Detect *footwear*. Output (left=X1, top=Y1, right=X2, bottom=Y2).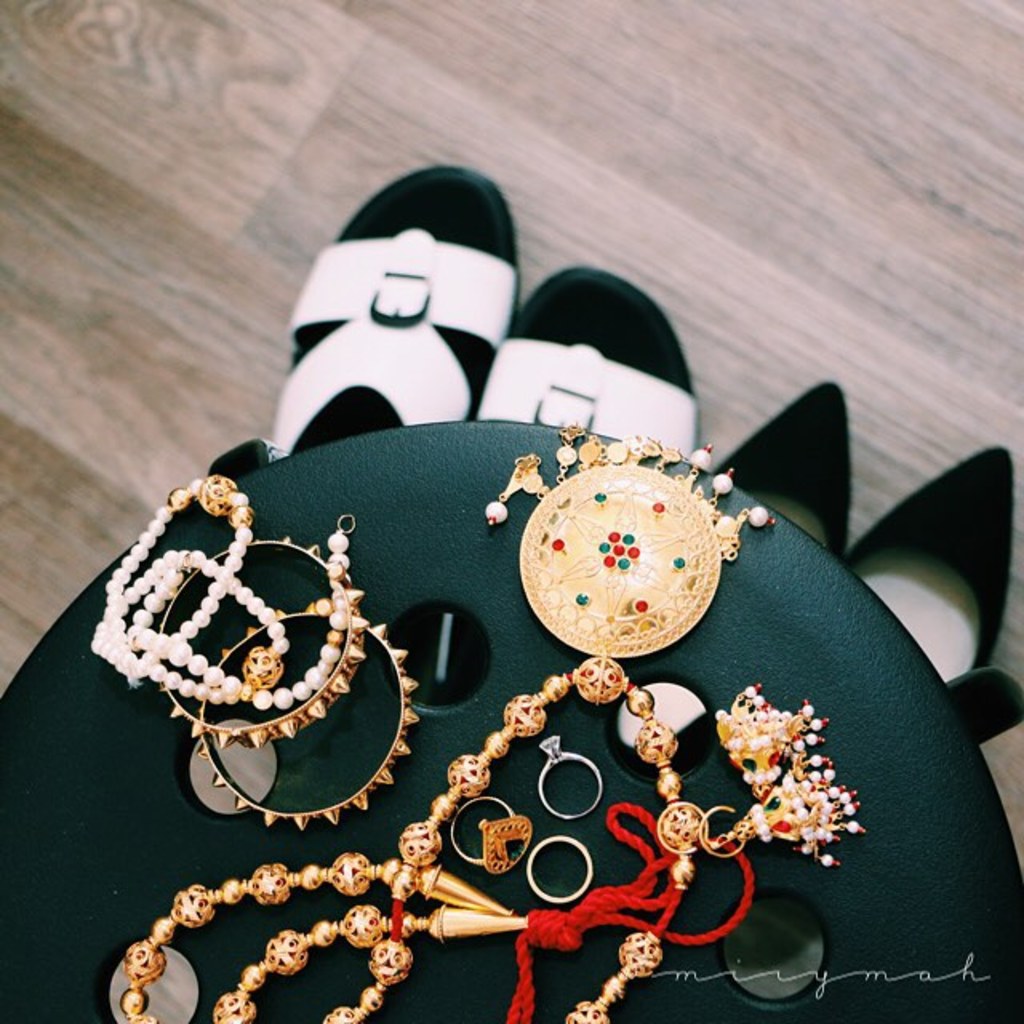
(left=712, top=379, right=851, bottom=538).
